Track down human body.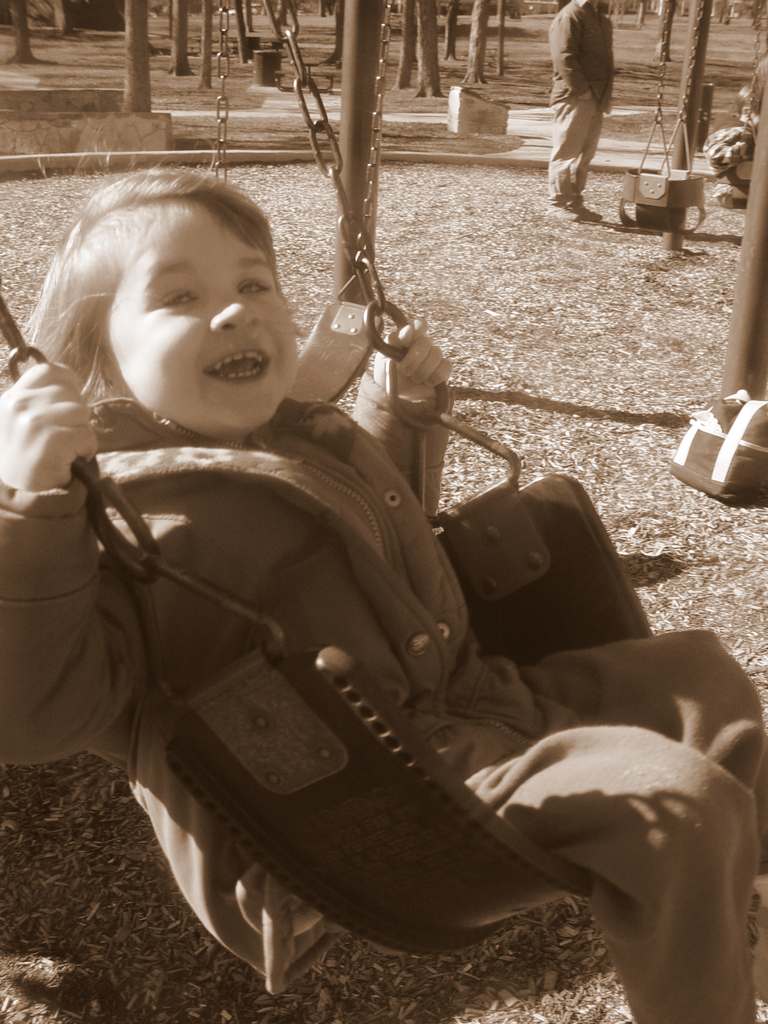
Tracked to bbox=[544, 0, 607, 221].
